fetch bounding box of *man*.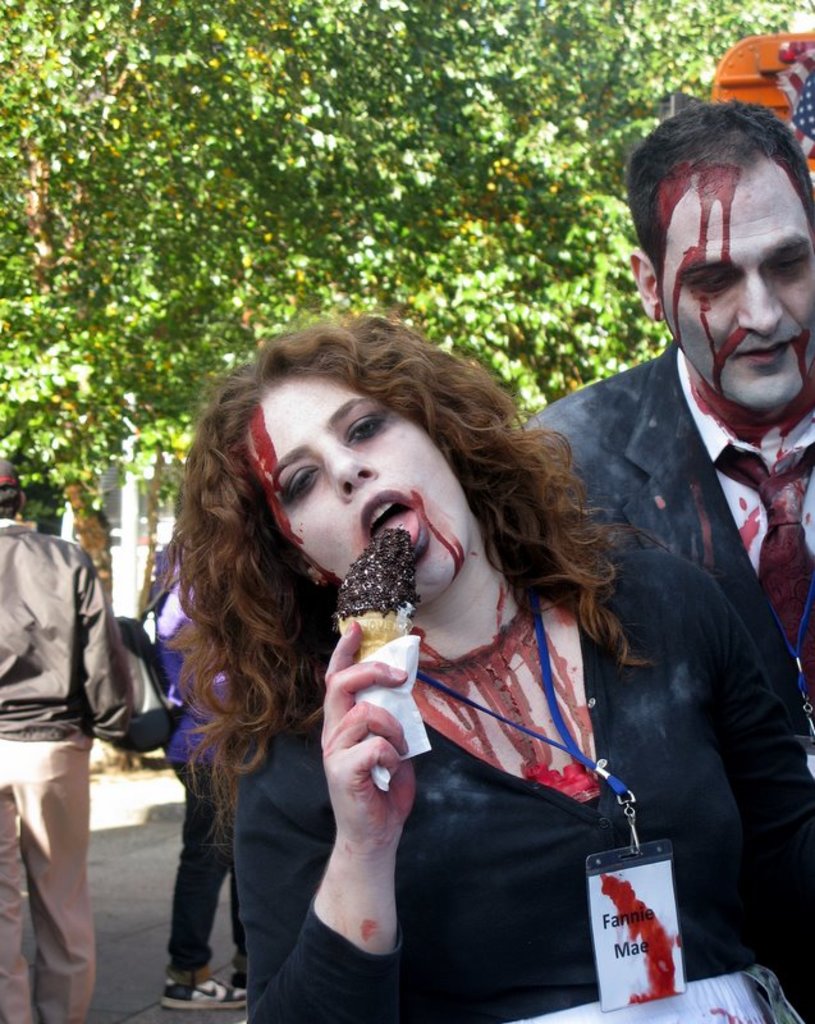
Bbox: rect(567, 105, 814, 795).
